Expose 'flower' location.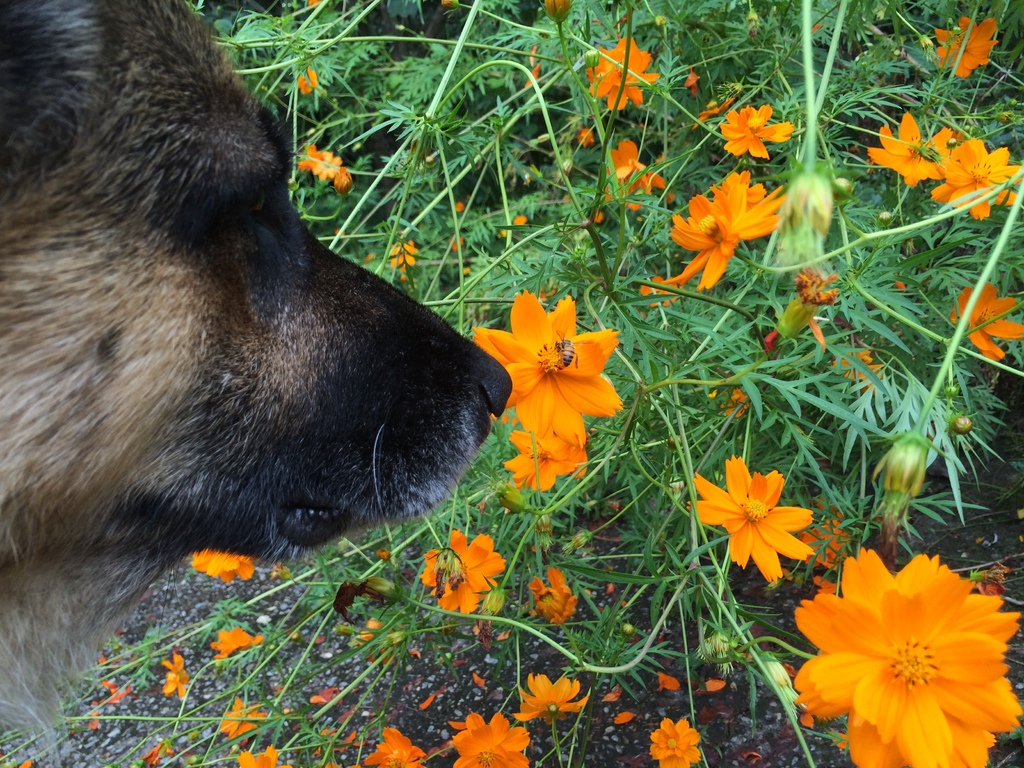
Exposed at [x1=501, y1=427, x2=593, y2=499].
